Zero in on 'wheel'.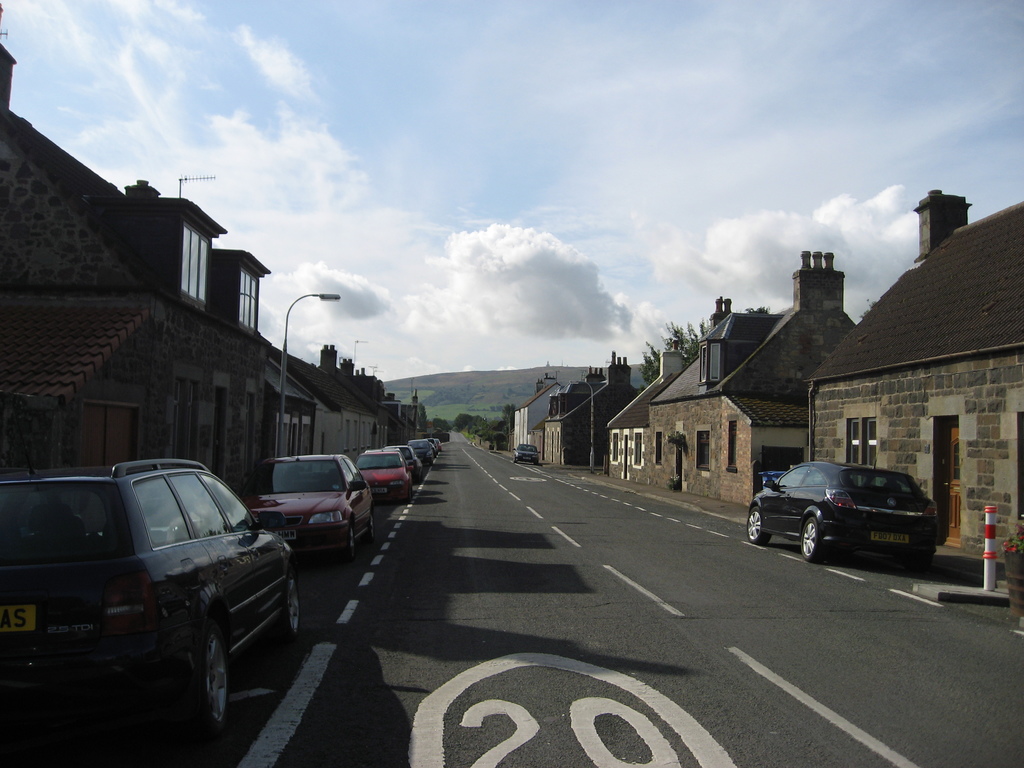
Zeroed in: bbox=(742, 500, 772, 547).
